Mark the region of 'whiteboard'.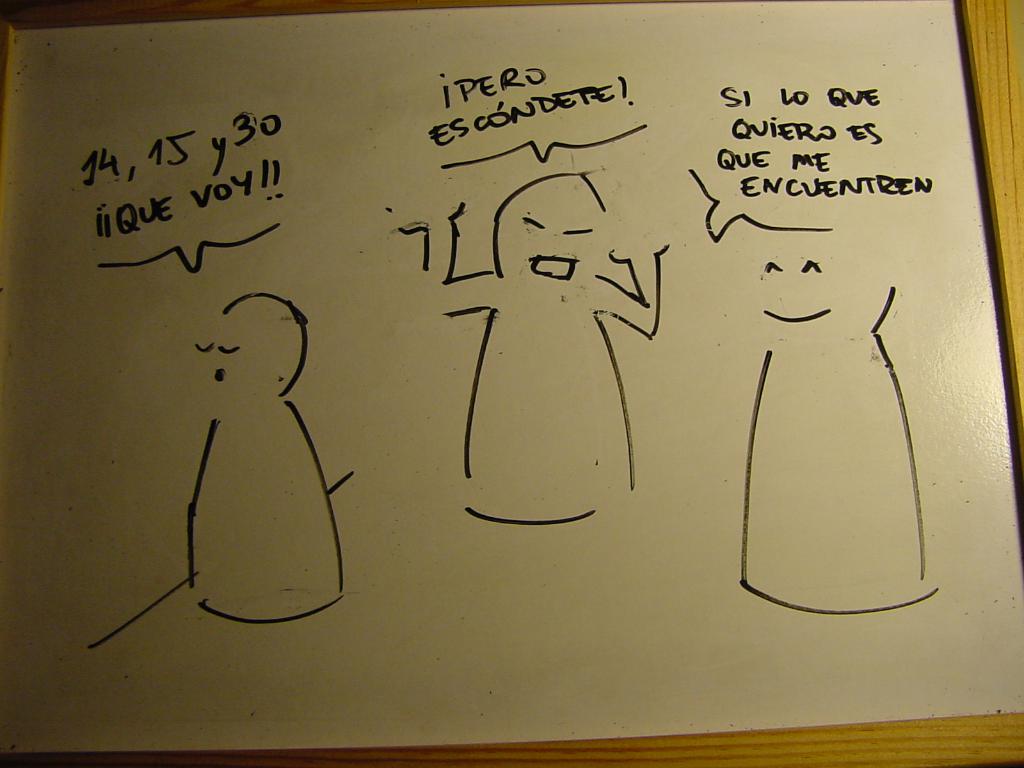
Region: (0, 1, 1023, 752).
